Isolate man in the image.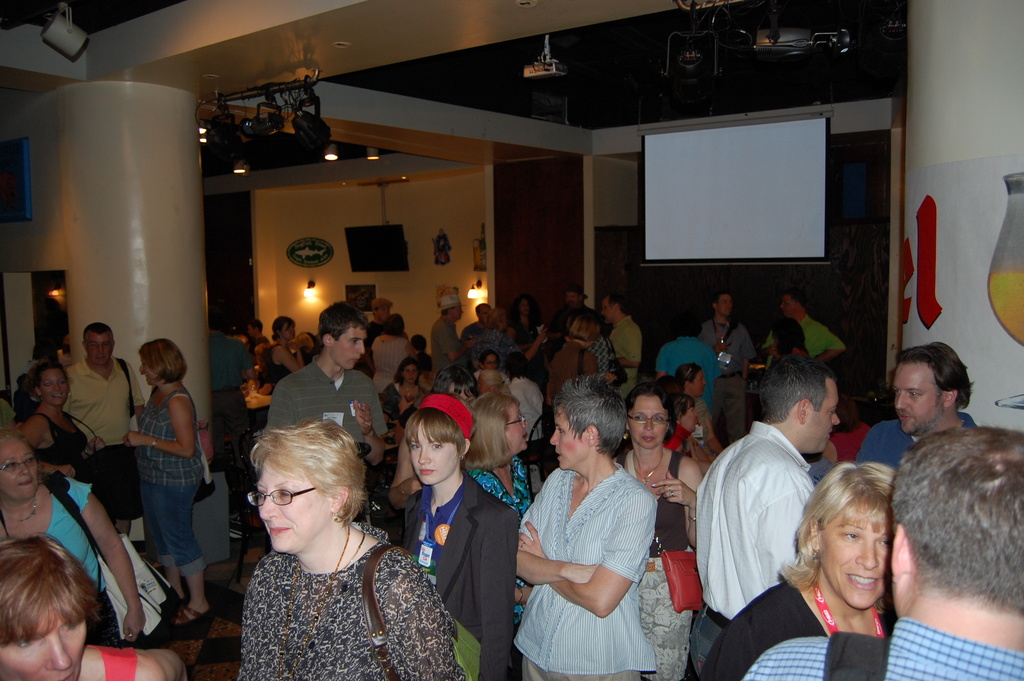
Isolated region: rect(698, 289, 754, 435).
